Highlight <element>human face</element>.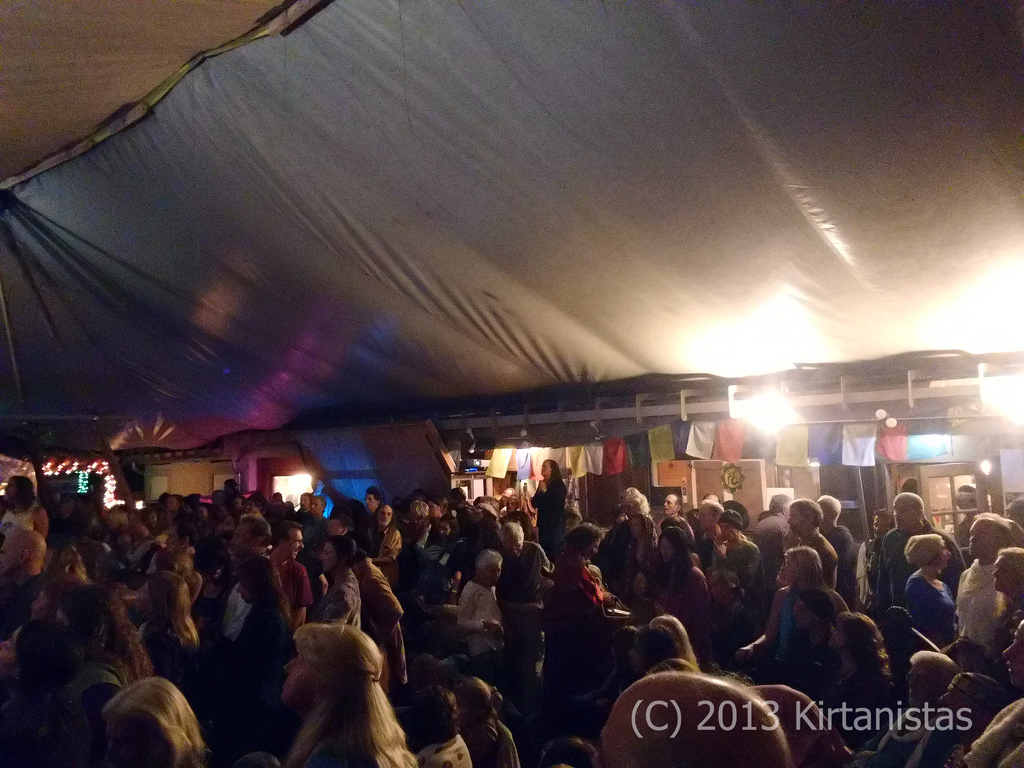
Highlighted region: 428/497/451/529.
